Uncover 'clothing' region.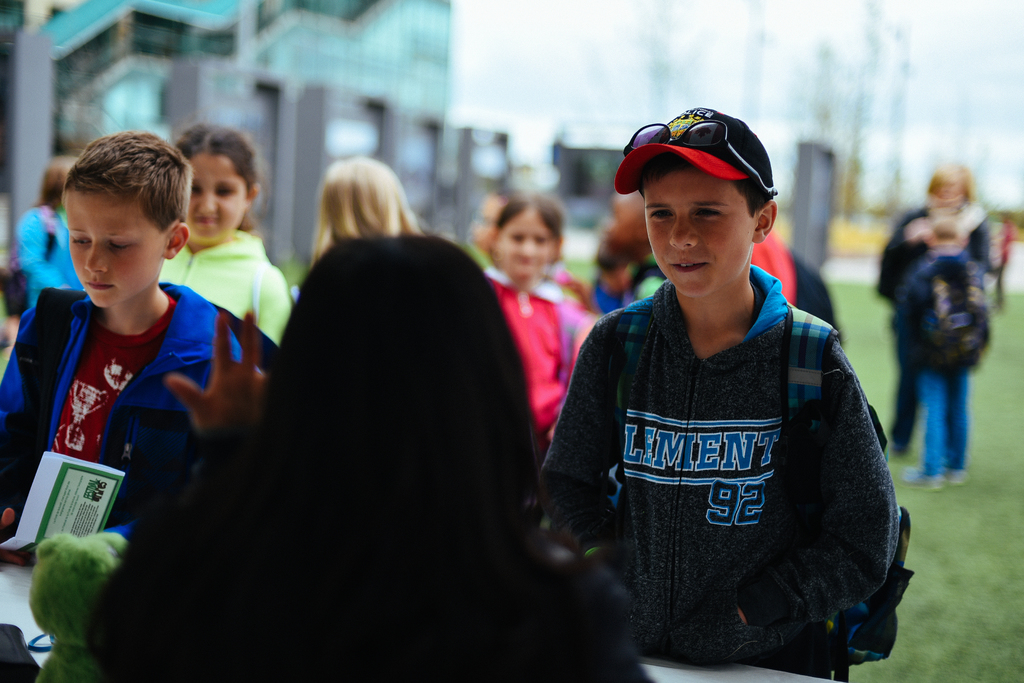
Uncovered: BBox(904, 234, 1002, 476).
